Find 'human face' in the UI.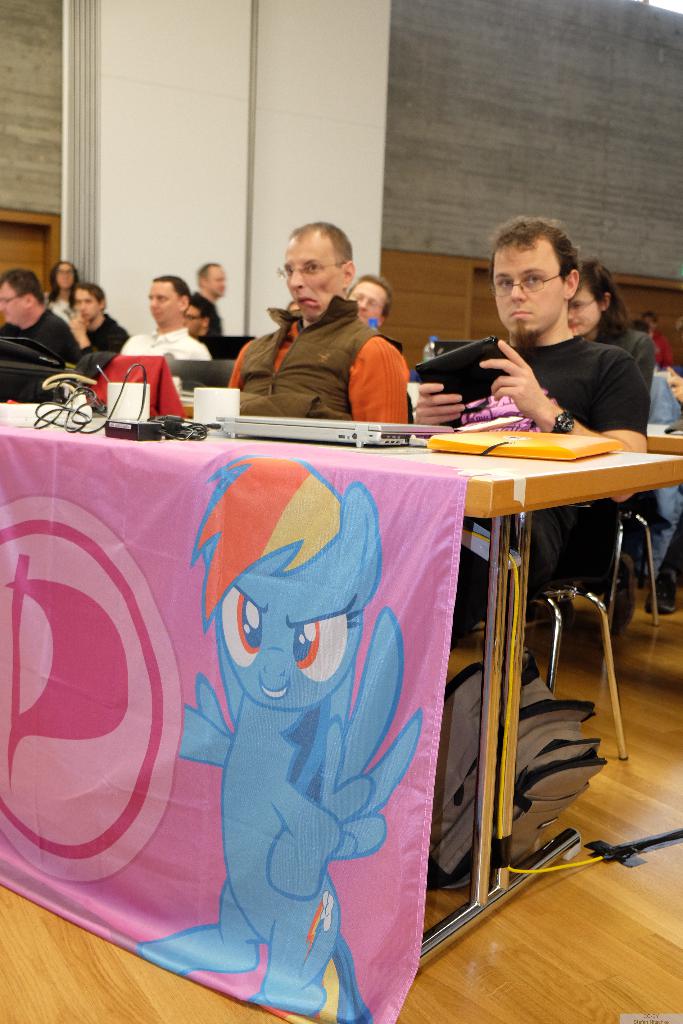
UI element at 76 287 99 326.
